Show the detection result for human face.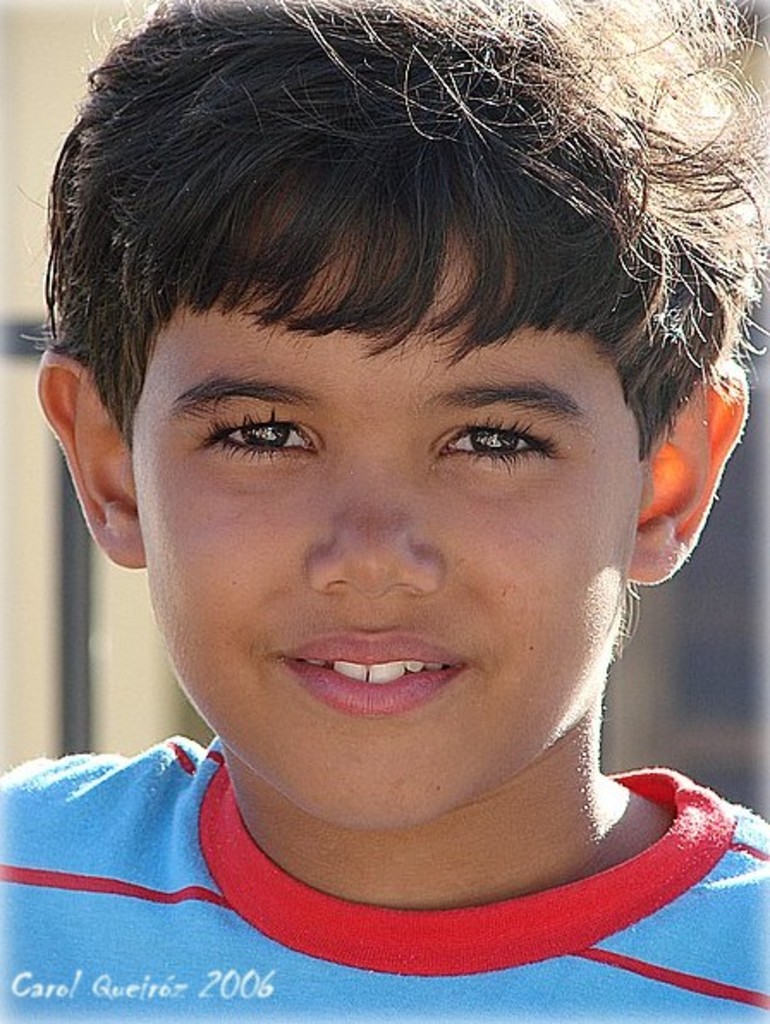
x1=131 y1=216 x2=639 y2=828.
